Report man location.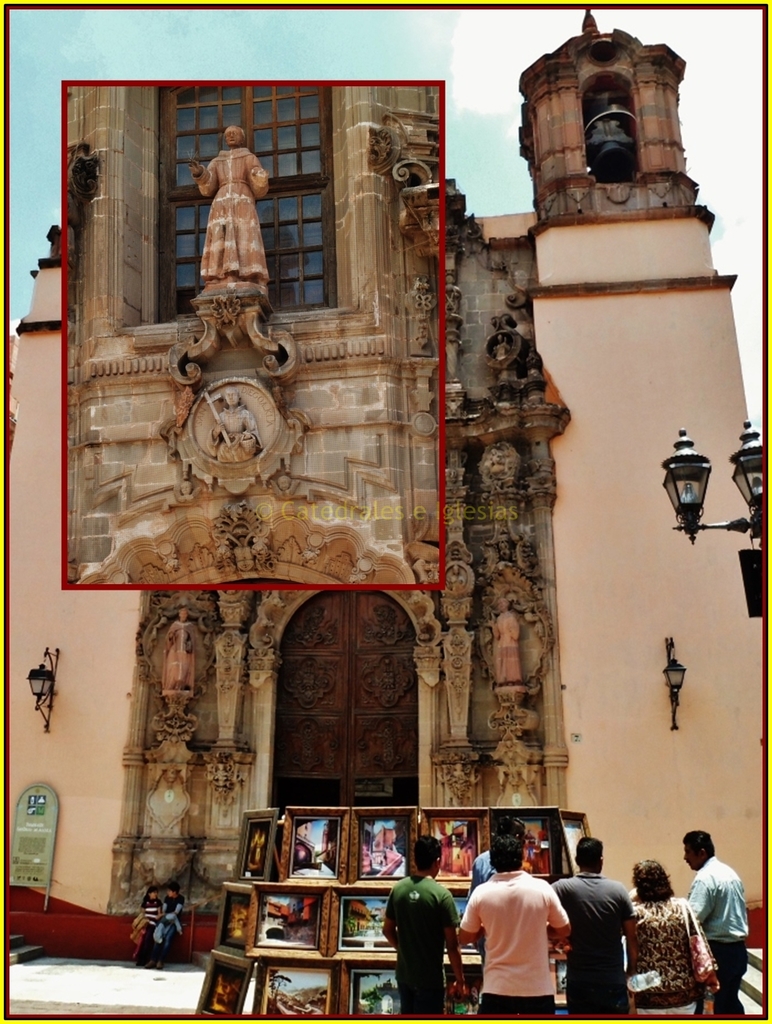
Report: BBox(470, 814, 530, 961).
